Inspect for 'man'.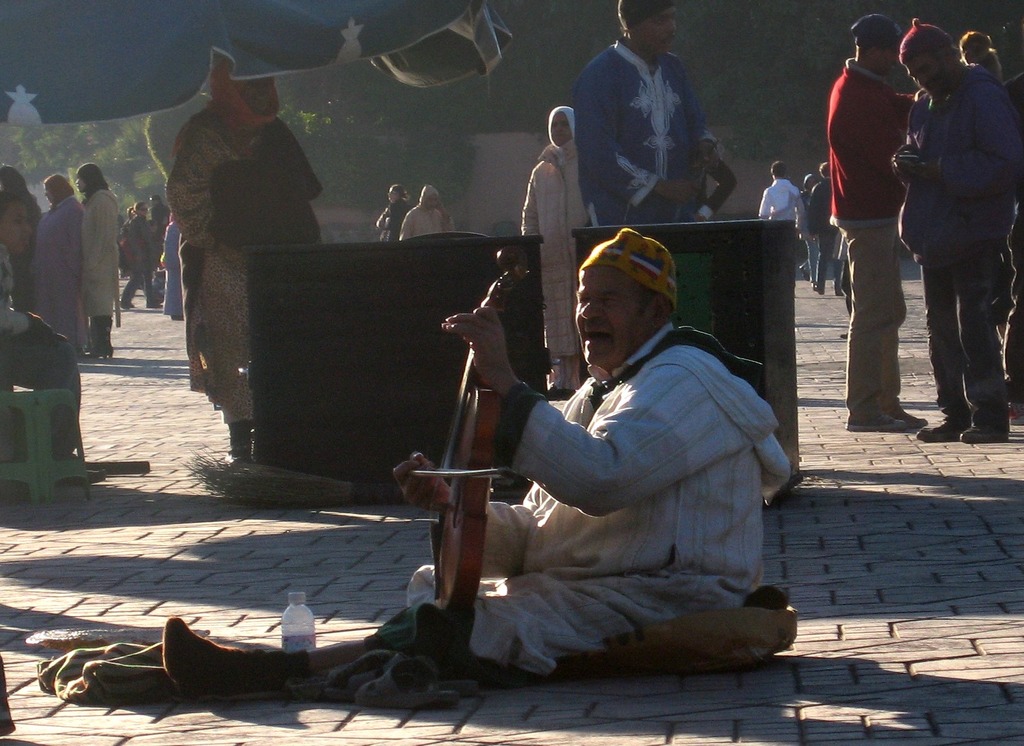
Inspection: crop(162, 227, 748, 698).
